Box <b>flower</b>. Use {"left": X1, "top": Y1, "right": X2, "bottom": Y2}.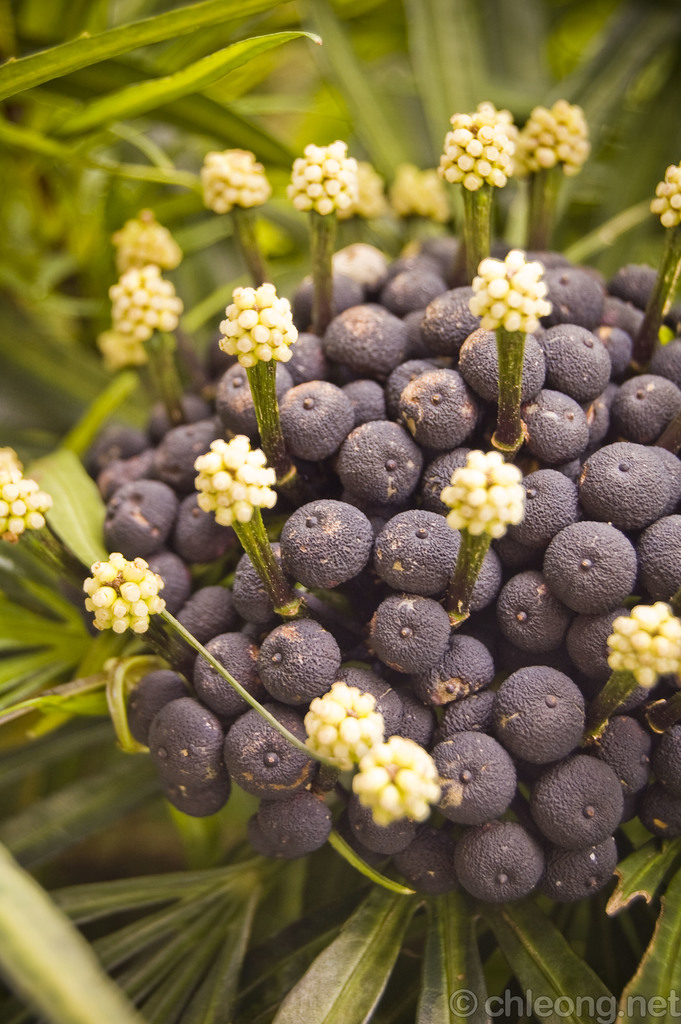
{"left": 519, "top": 95, "right": 595, "bottom": 174}.
